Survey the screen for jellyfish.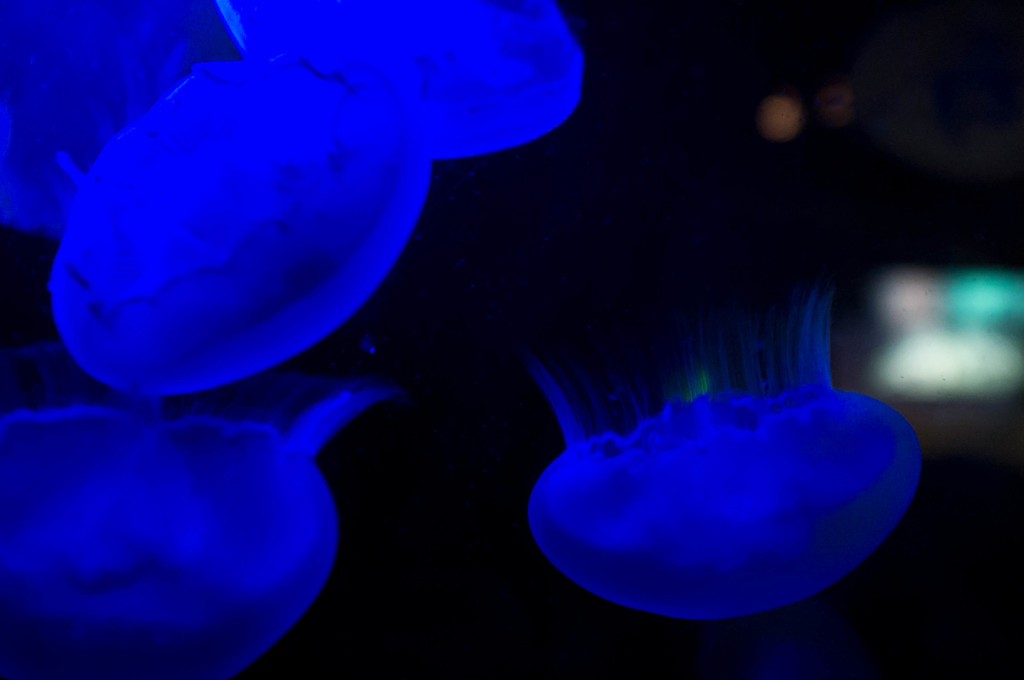
Survey found: [42, 54, 433, 403].
